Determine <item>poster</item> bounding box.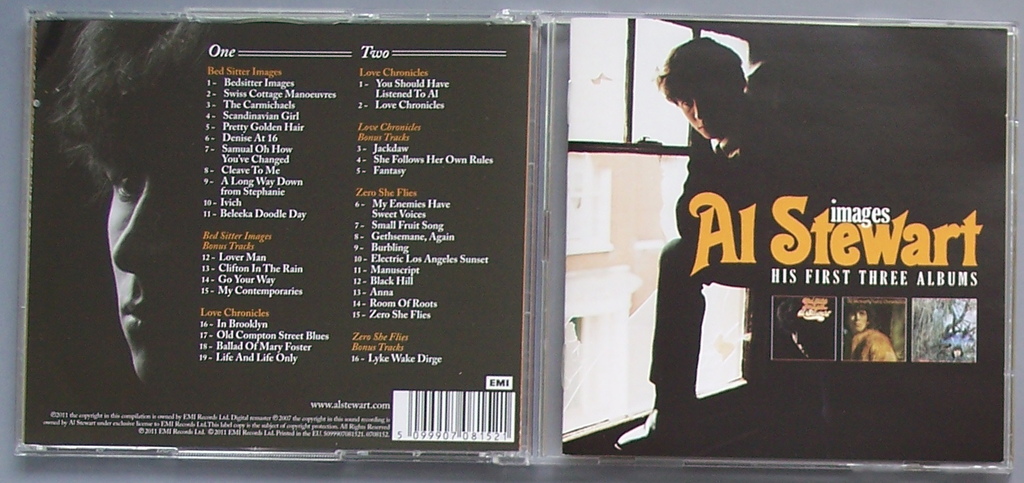
Determined: [18,9,1011,469].
